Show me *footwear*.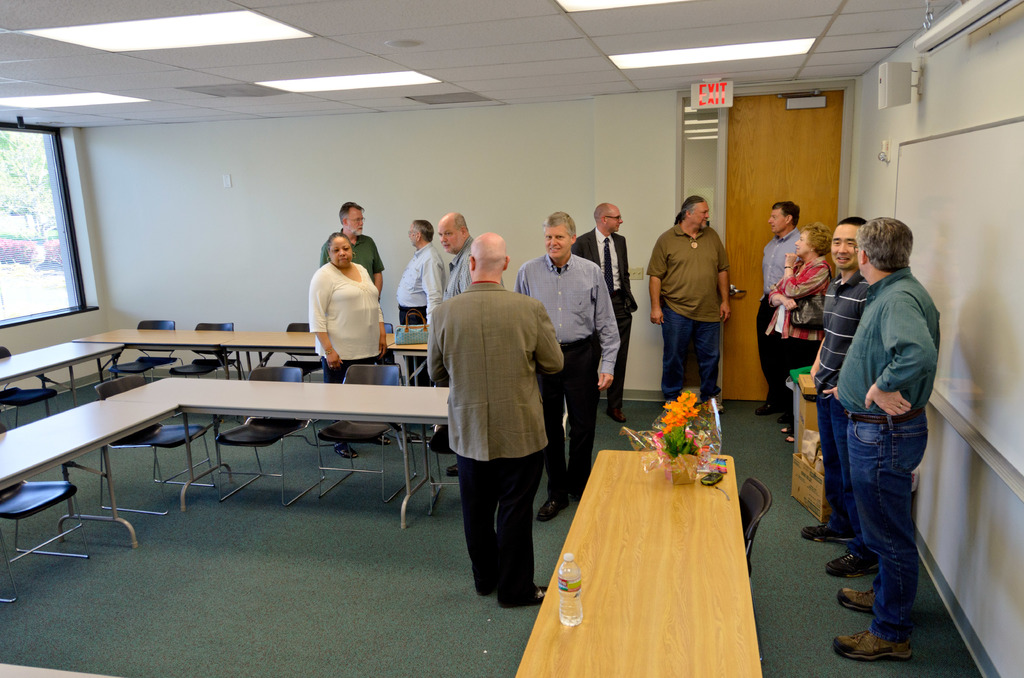
*footwear* is here: left=756, top=398, right=780, bottom=415.
